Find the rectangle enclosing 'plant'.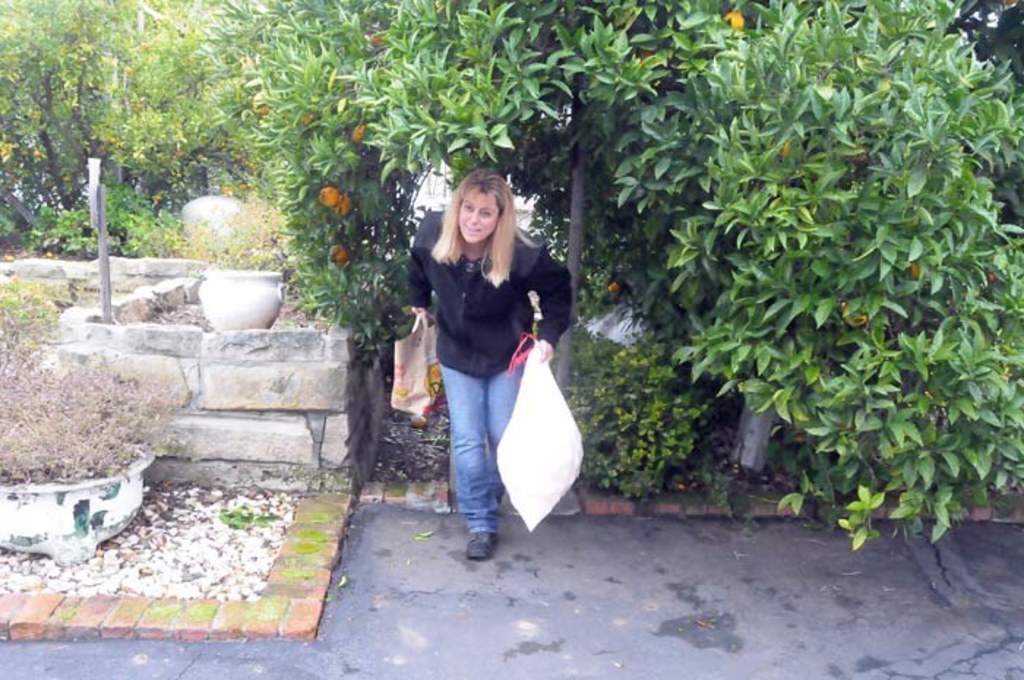
bbox=(25, 177, 157, 253).
